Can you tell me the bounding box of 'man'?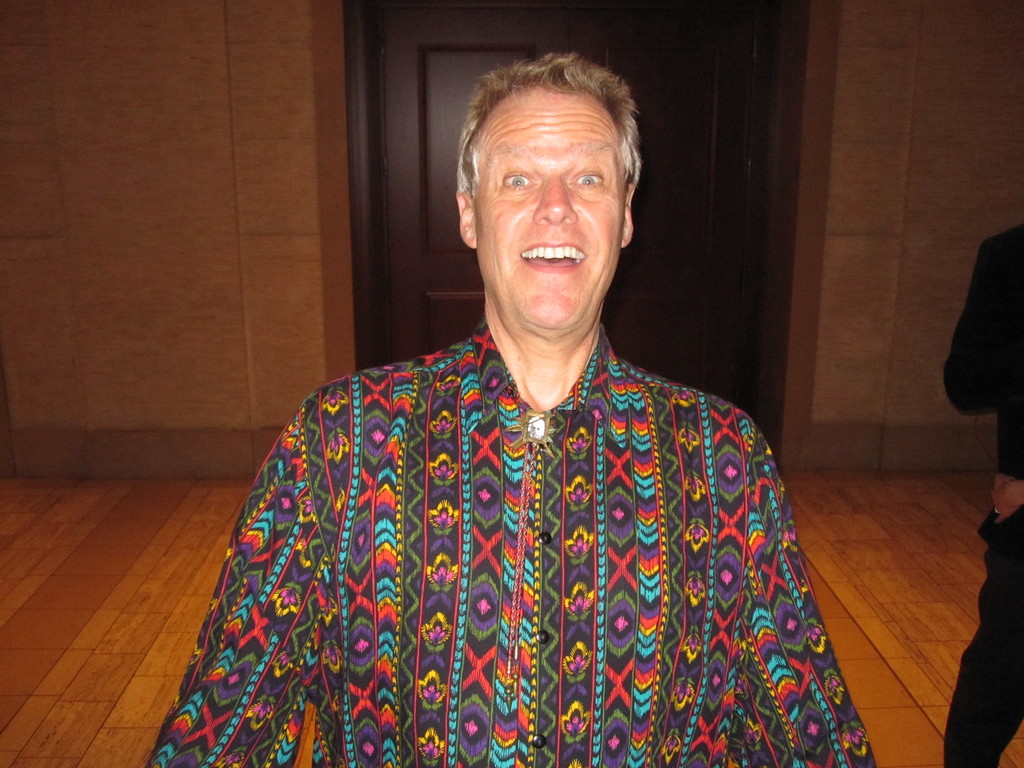
[x1=201, y1=67, x2=849, y2=760].
